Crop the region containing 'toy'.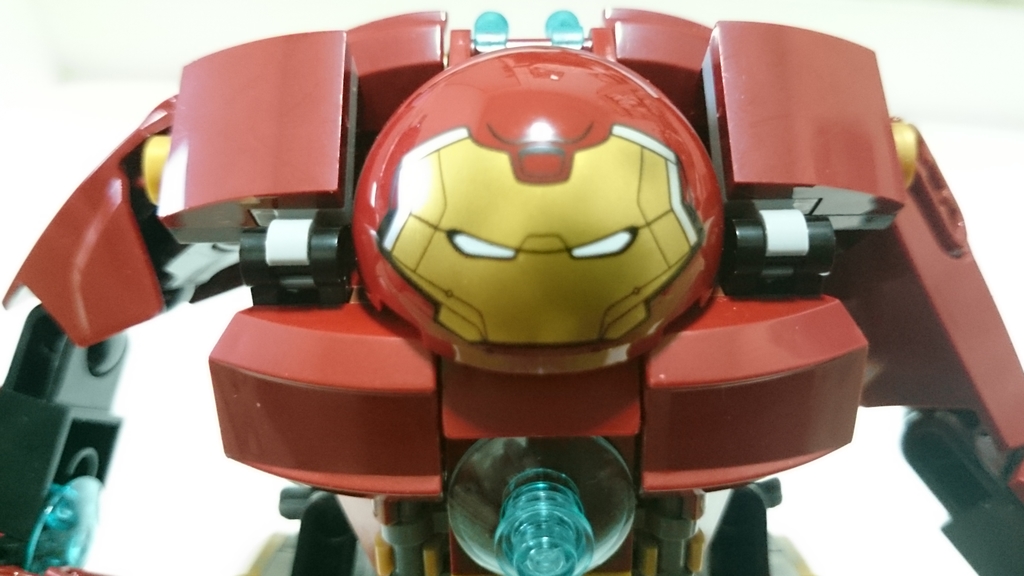
Crop region: [left=2, top=0, right=1023, bottom=575].
